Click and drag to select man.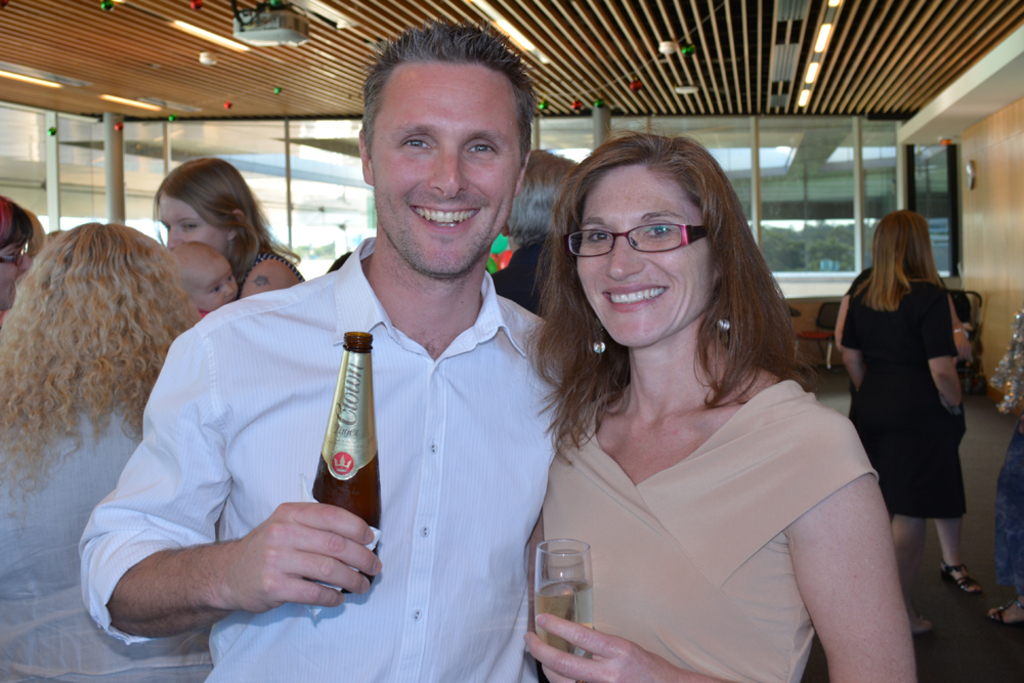
Selection: 82/27/563/681.
